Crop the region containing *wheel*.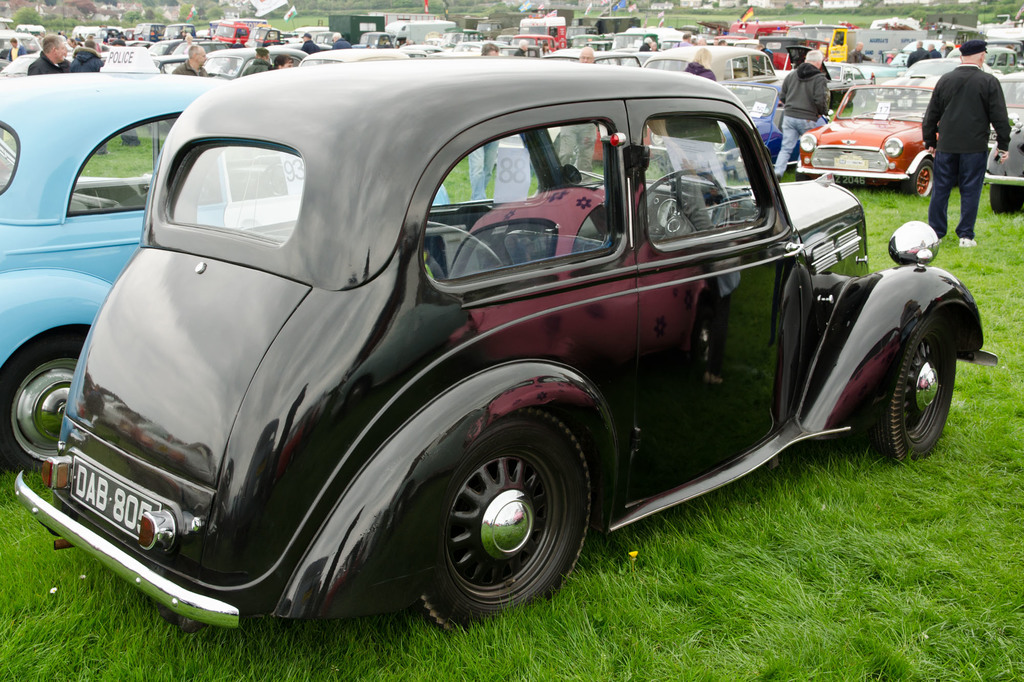
Crop region: {"left": 849, "top": 320, "right": 962, "bottom": 450}.
